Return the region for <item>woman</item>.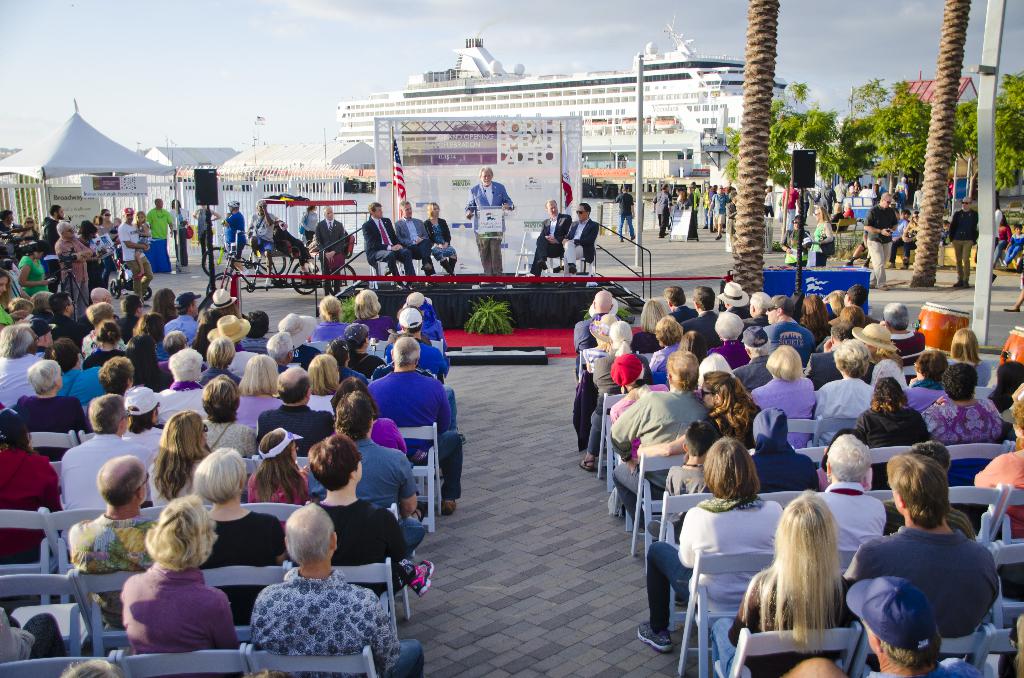
851,372,937,494.
